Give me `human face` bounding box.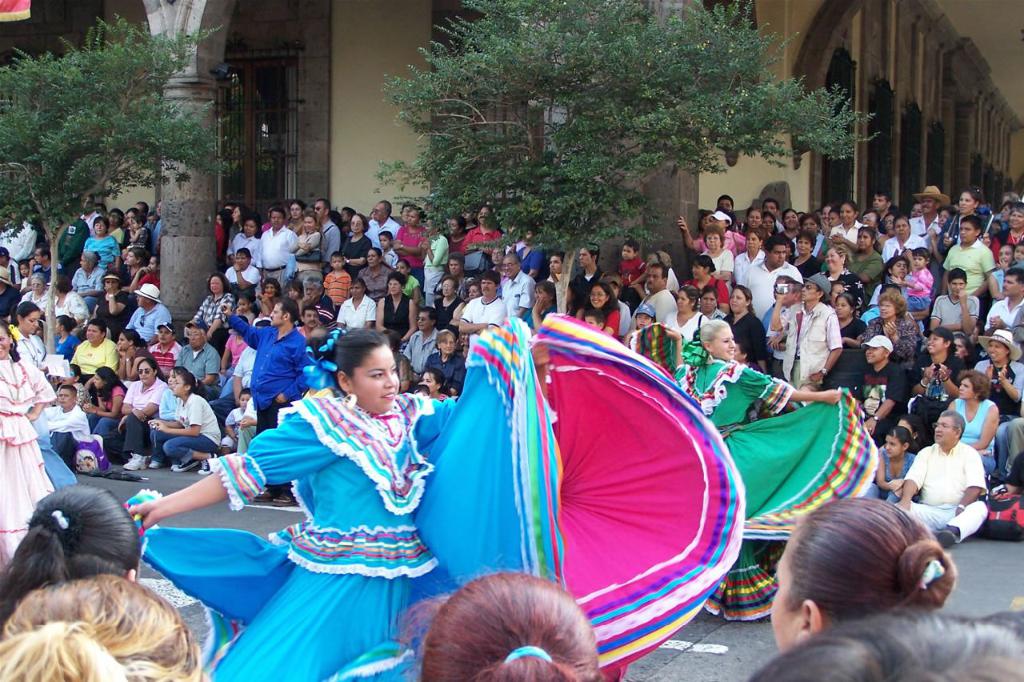
[left=986, top=339, right=1010, bottom=362].
